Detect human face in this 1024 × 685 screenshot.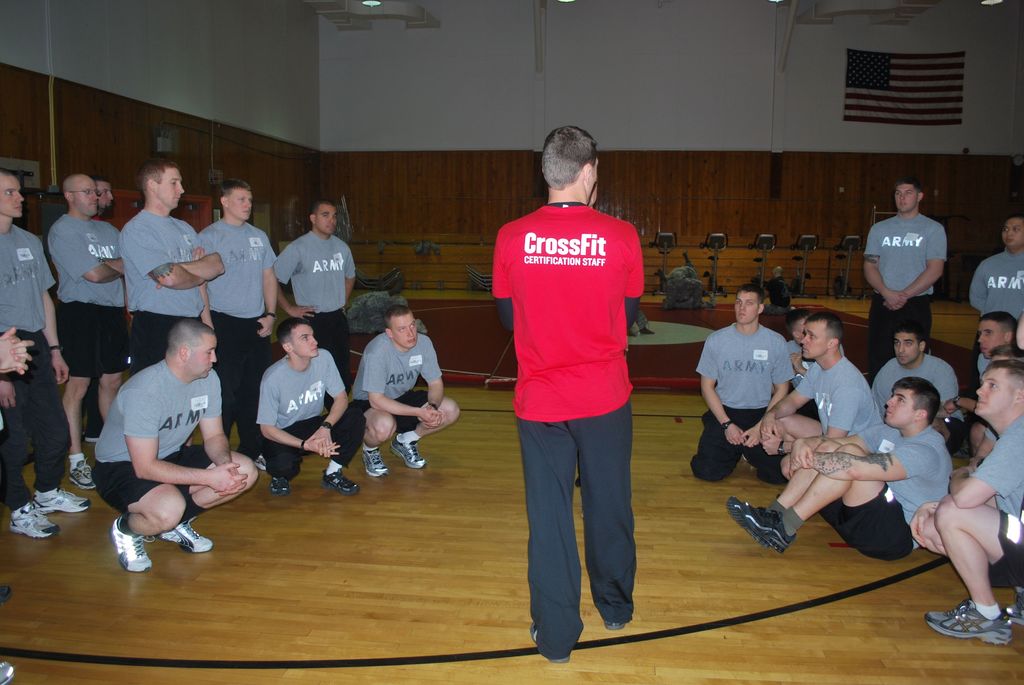
Detection: 319/209/340/237.
